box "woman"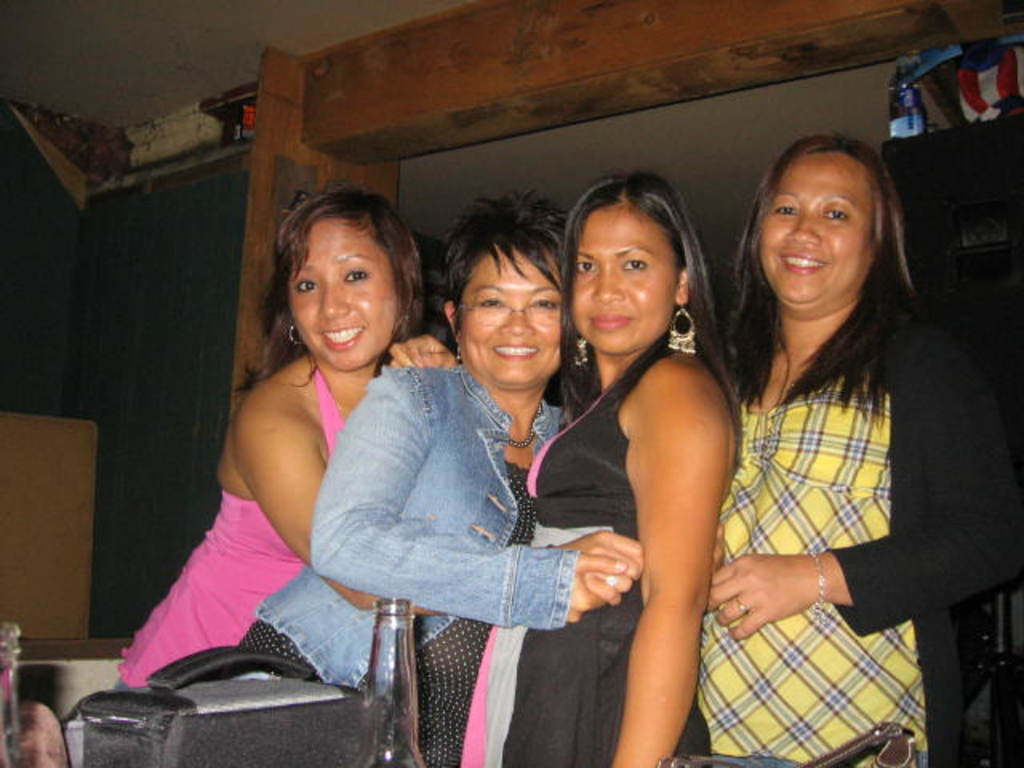
{"left": 691, "top": 109, "right": 974, "bottom": 754}
